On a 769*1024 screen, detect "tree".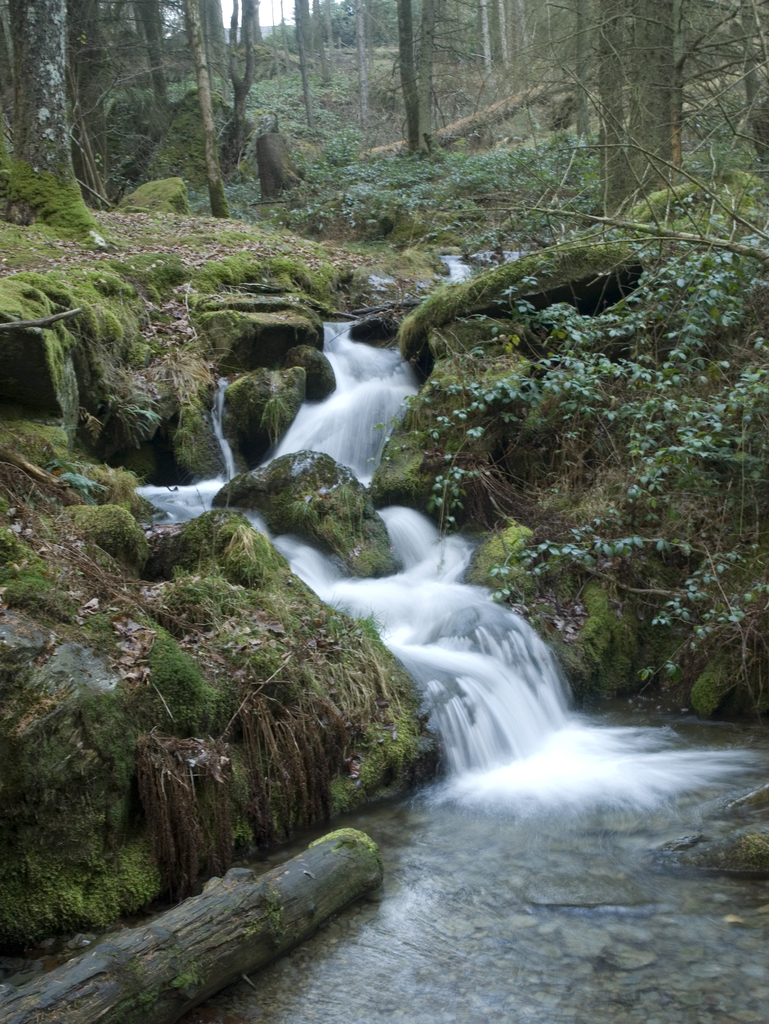
x1=595, y1=0, x2=679, y2=216.
